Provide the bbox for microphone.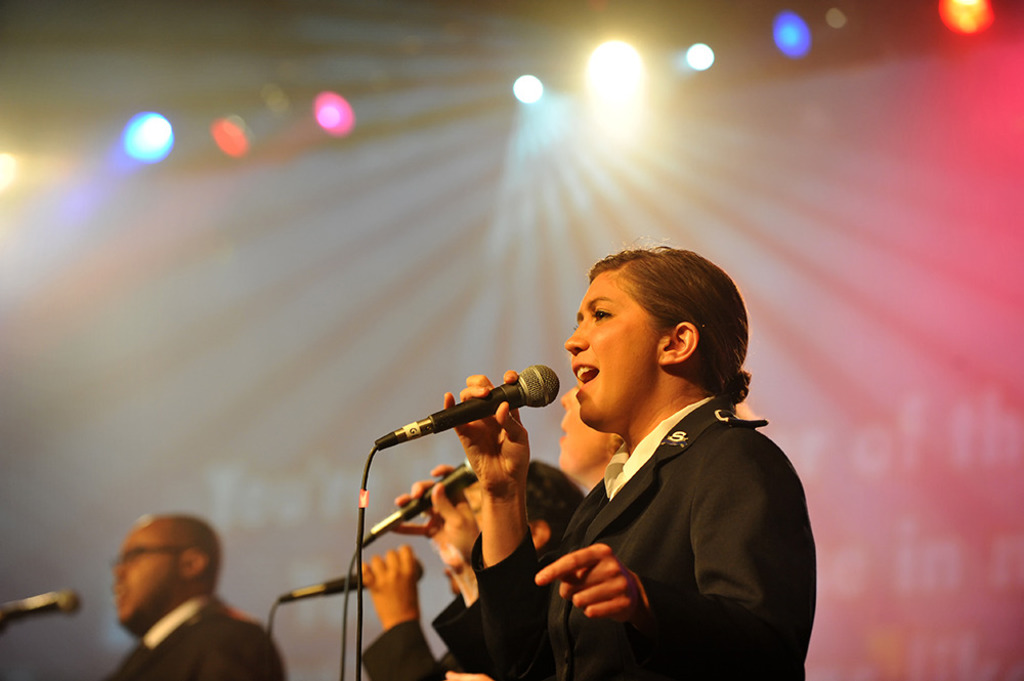
(276, 544, 427, 601).
